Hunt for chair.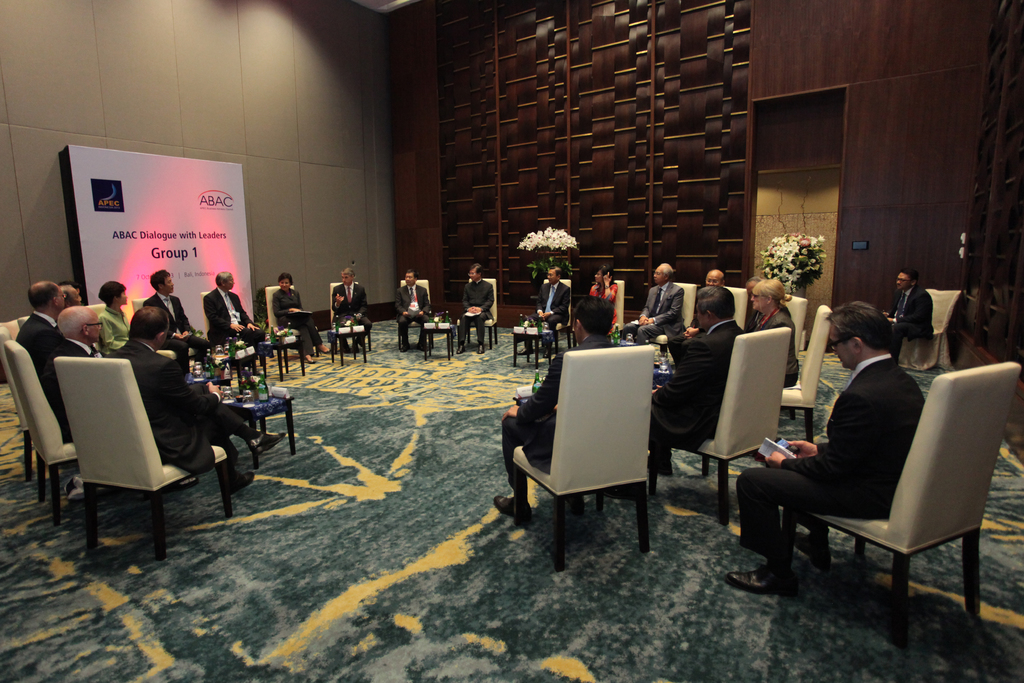
Hunted down at BBox(202, 292, 260, 371).
